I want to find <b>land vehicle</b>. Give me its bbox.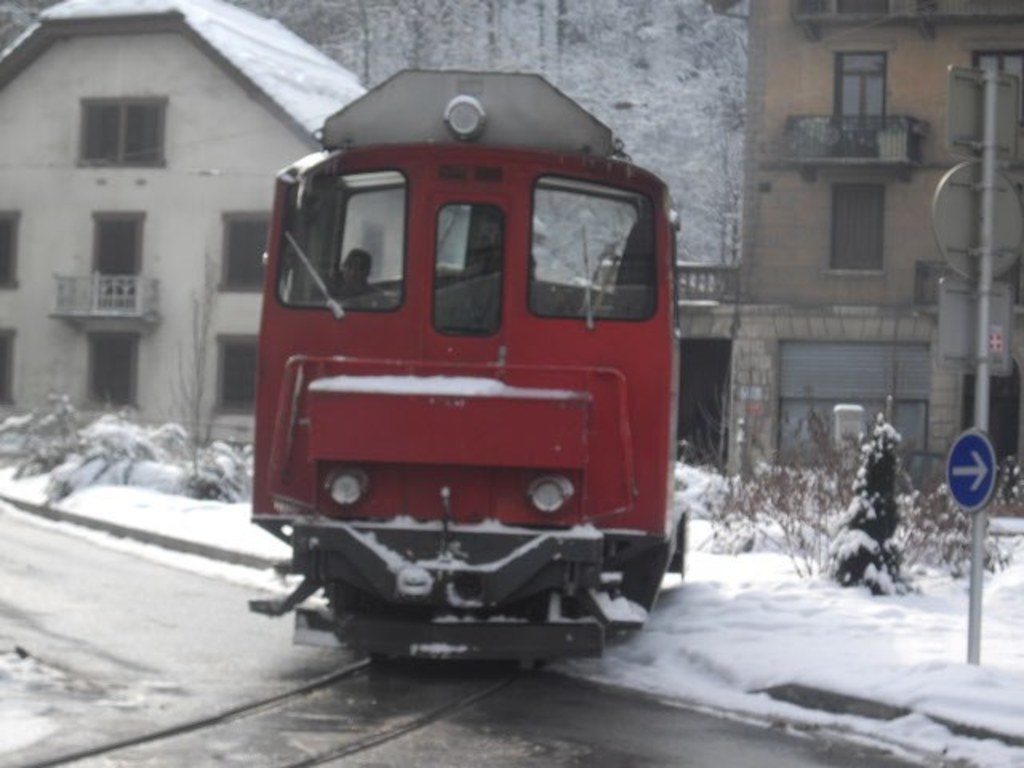
(242, 114, 701, 696).
